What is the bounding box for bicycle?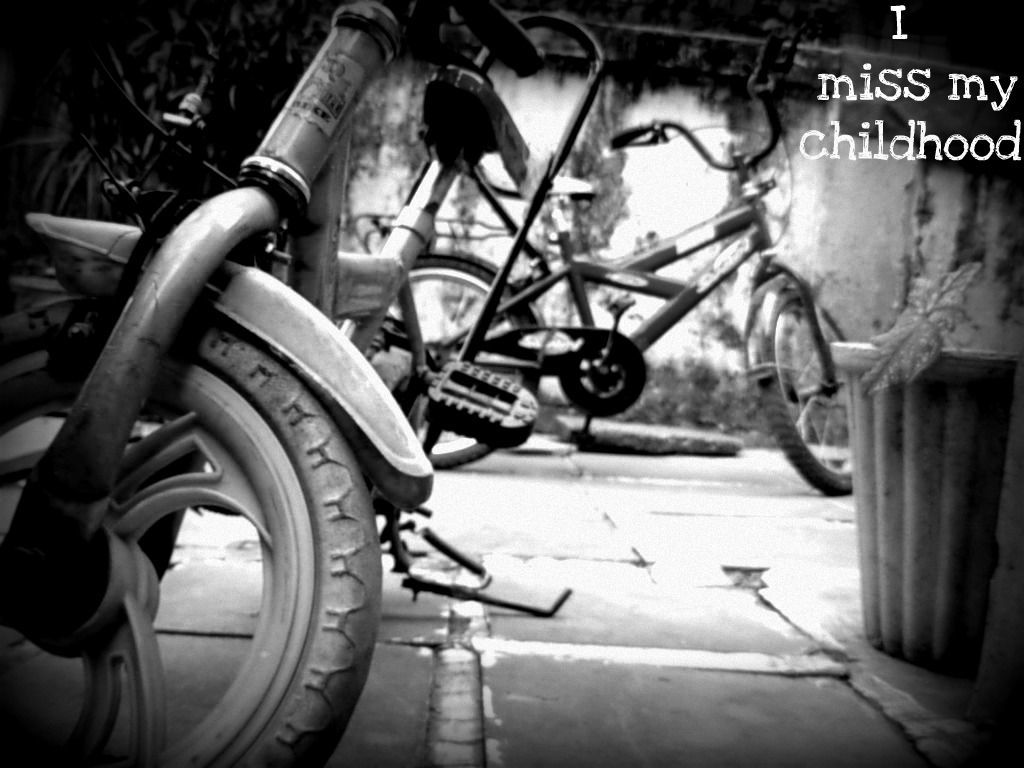
bbox=[336, 18, 856, 507].
